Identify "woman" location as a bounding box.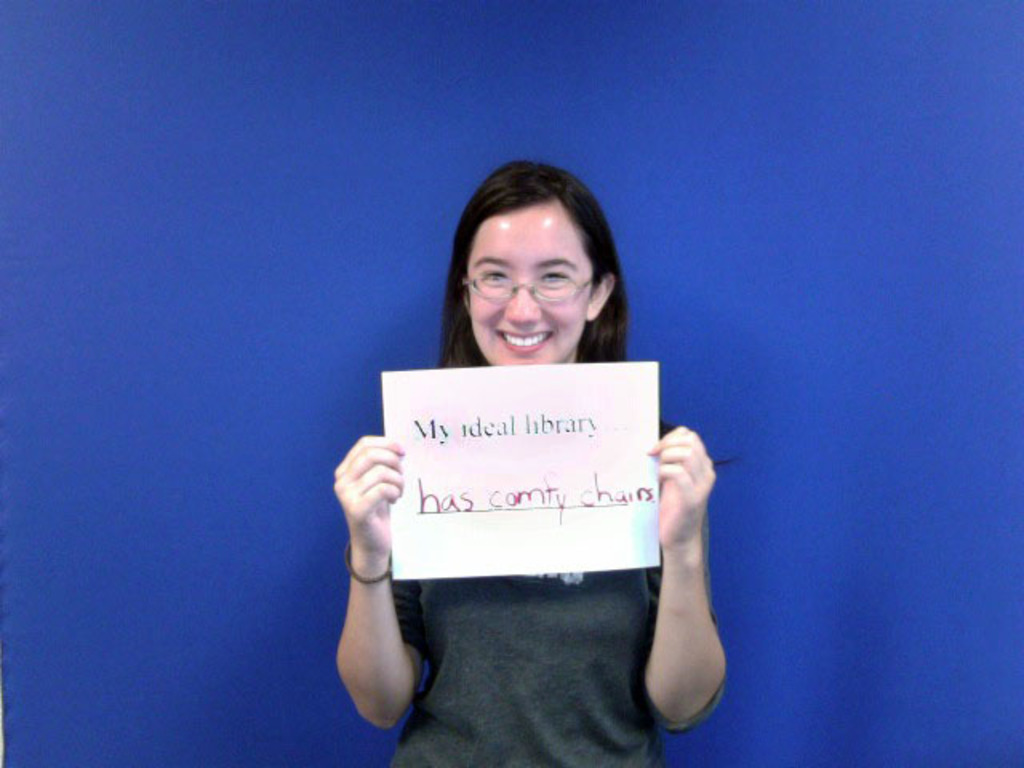
[left=315, top=160, right=731, bottom=765].
